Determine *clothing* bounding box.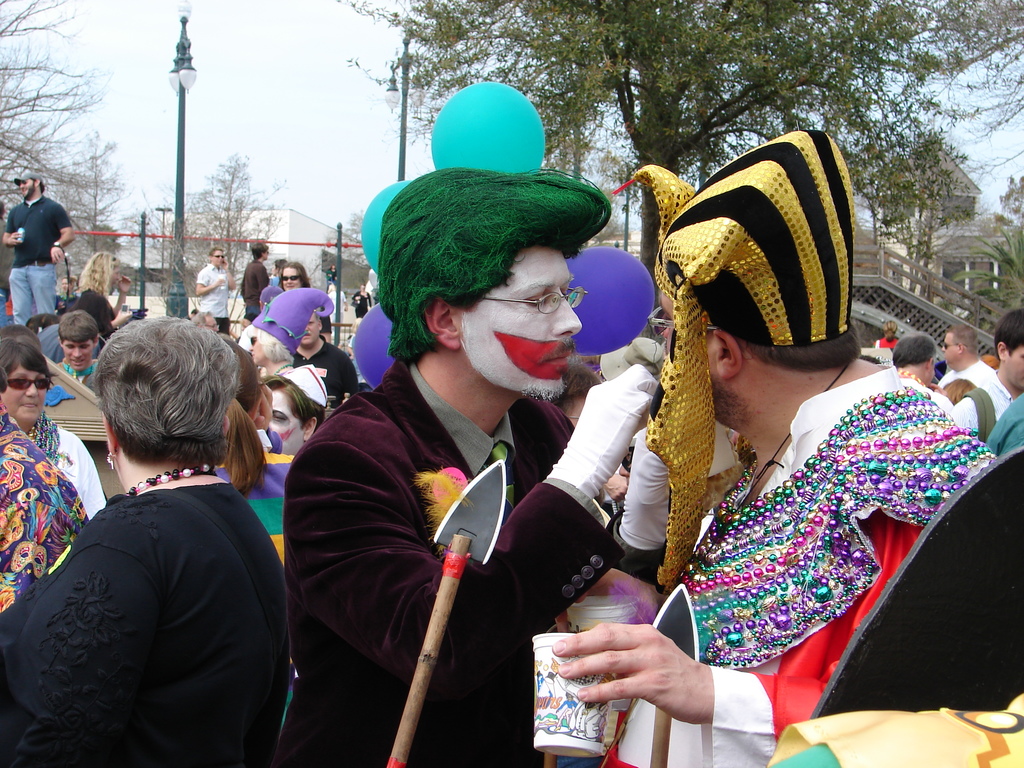
Determined: 74 286 126 333.
